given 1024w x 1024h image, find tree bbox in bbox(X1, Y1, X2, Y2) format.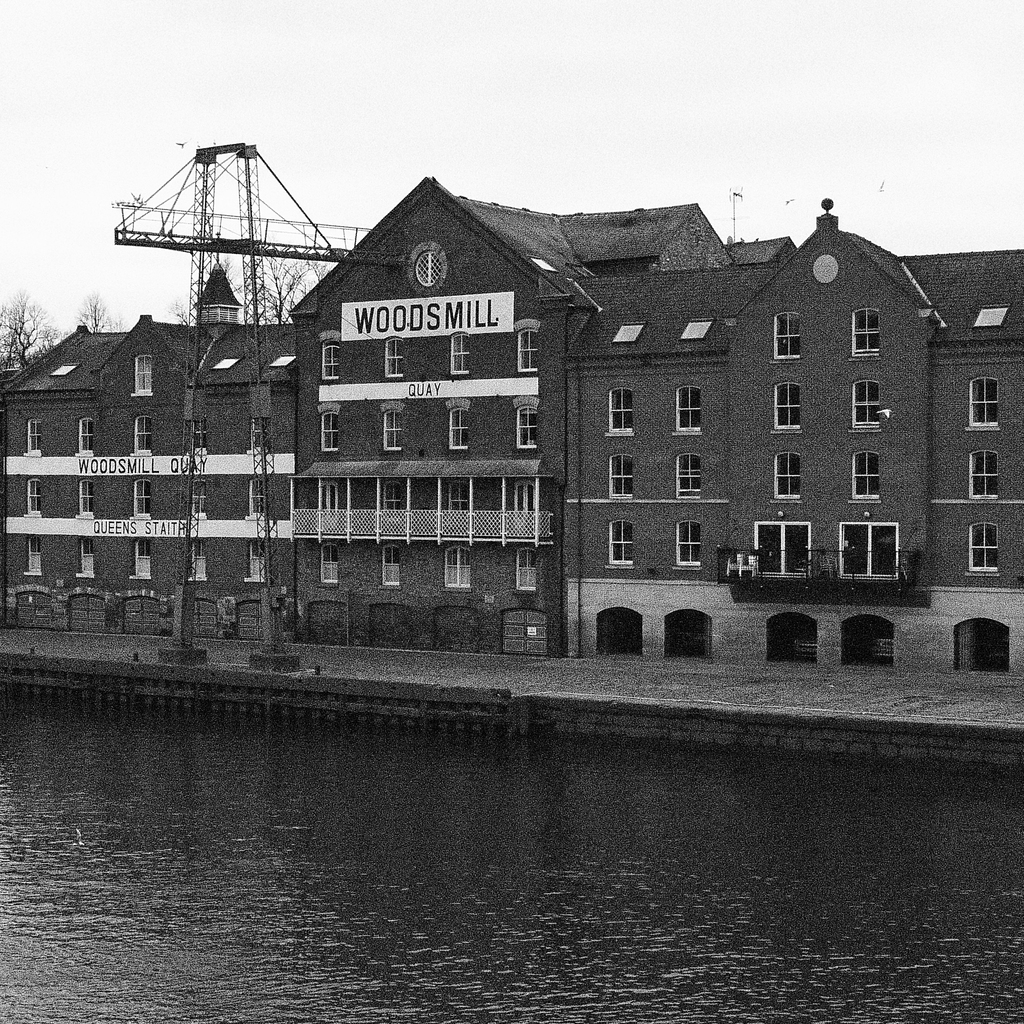
bbox(0, 287, 43, 381).
